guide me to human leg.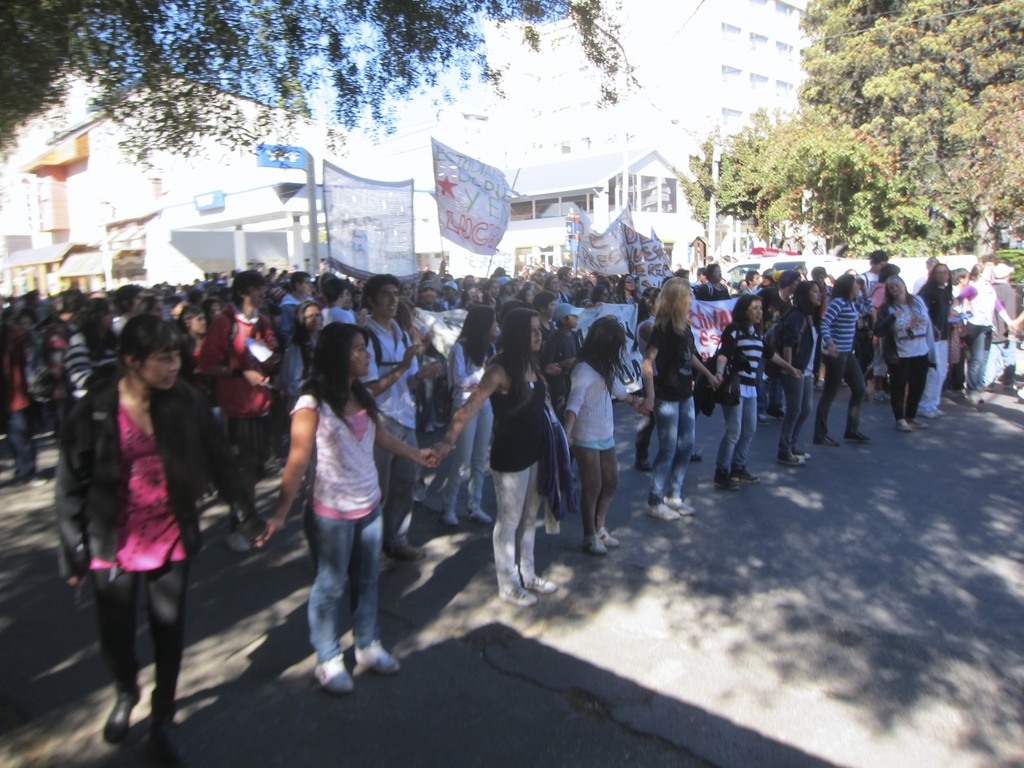
Guidance: [478,390,502,522].
